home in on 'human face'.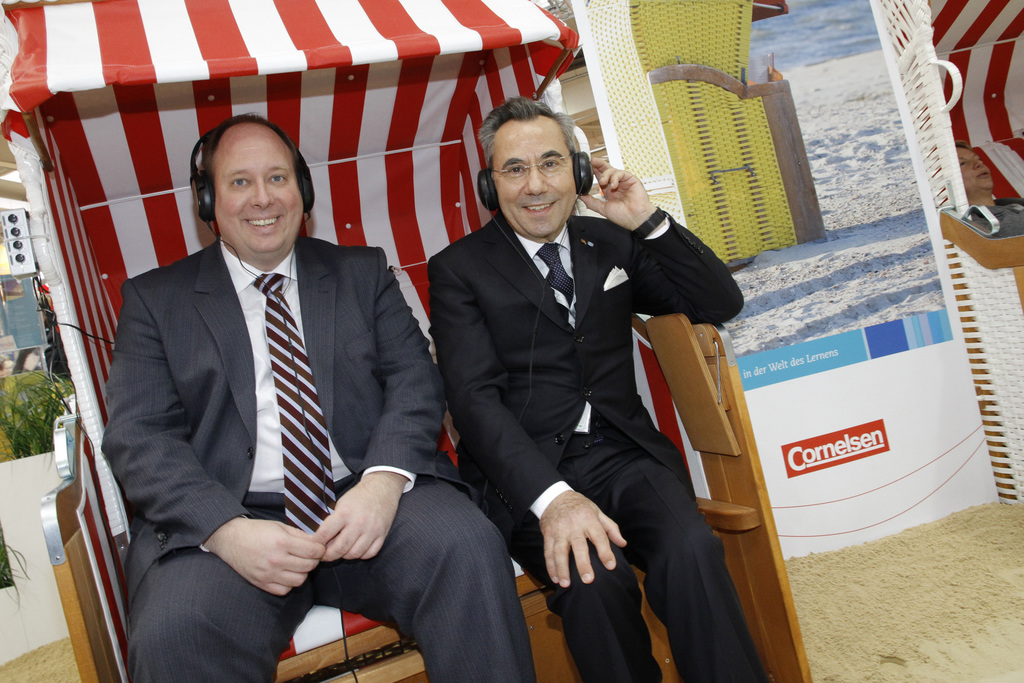
Homed in at pyautogui.locateOnScreen(492, 119, 576, 238).
